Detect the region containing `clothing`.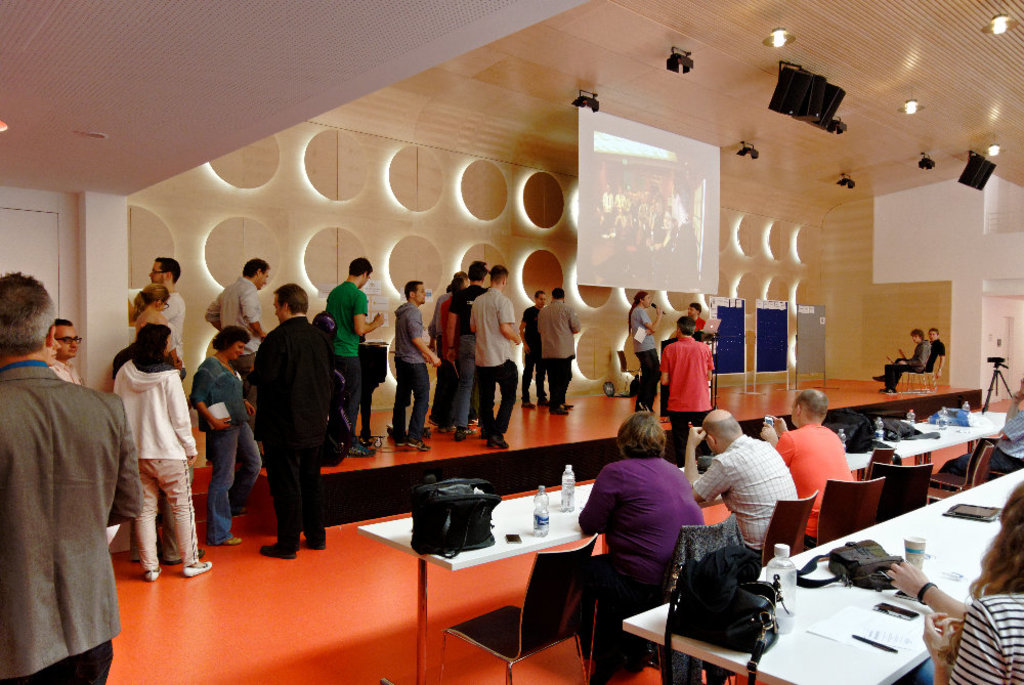
{"left": 0, "top": 357, "right": 146, "bottom": 684}.
